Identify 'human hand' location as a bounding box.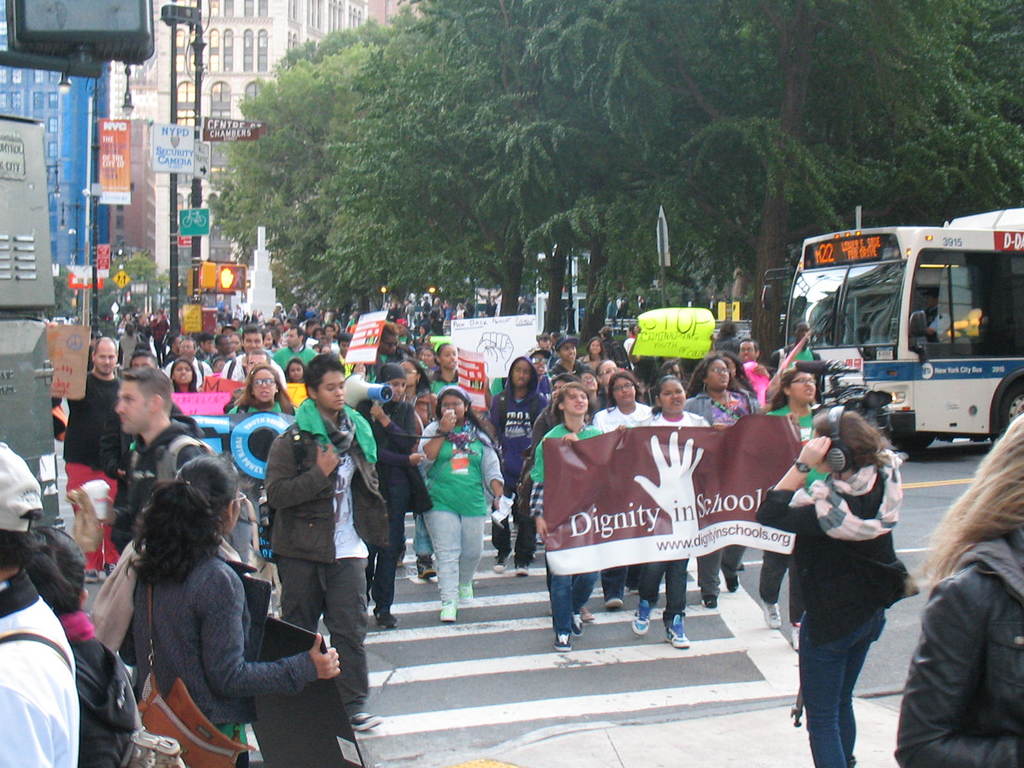
{"x1": 495, "y1": 492, "x2": 506, "y2": 507}.
